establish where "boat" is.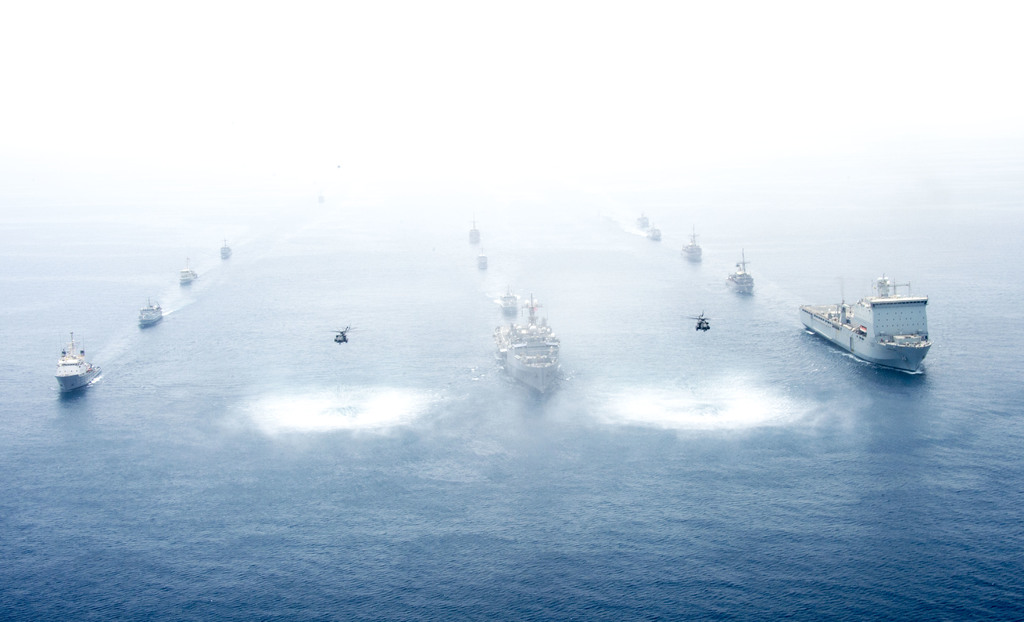
Established at bbox=[505, 295, 564, 384].
